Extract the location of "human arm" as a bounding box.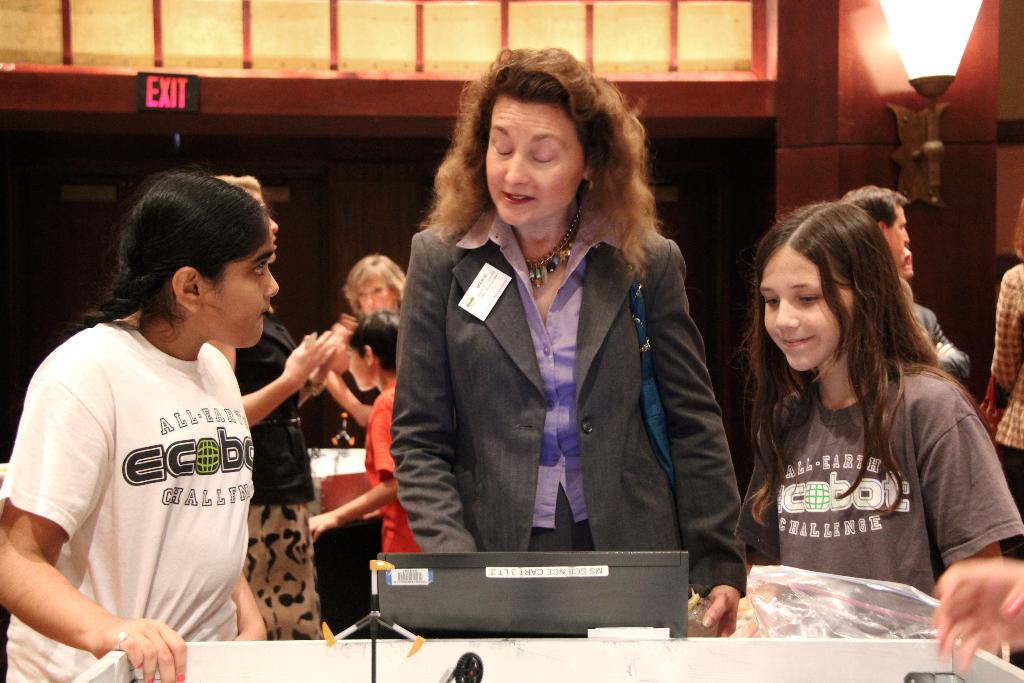
(989,258,1023,391).
